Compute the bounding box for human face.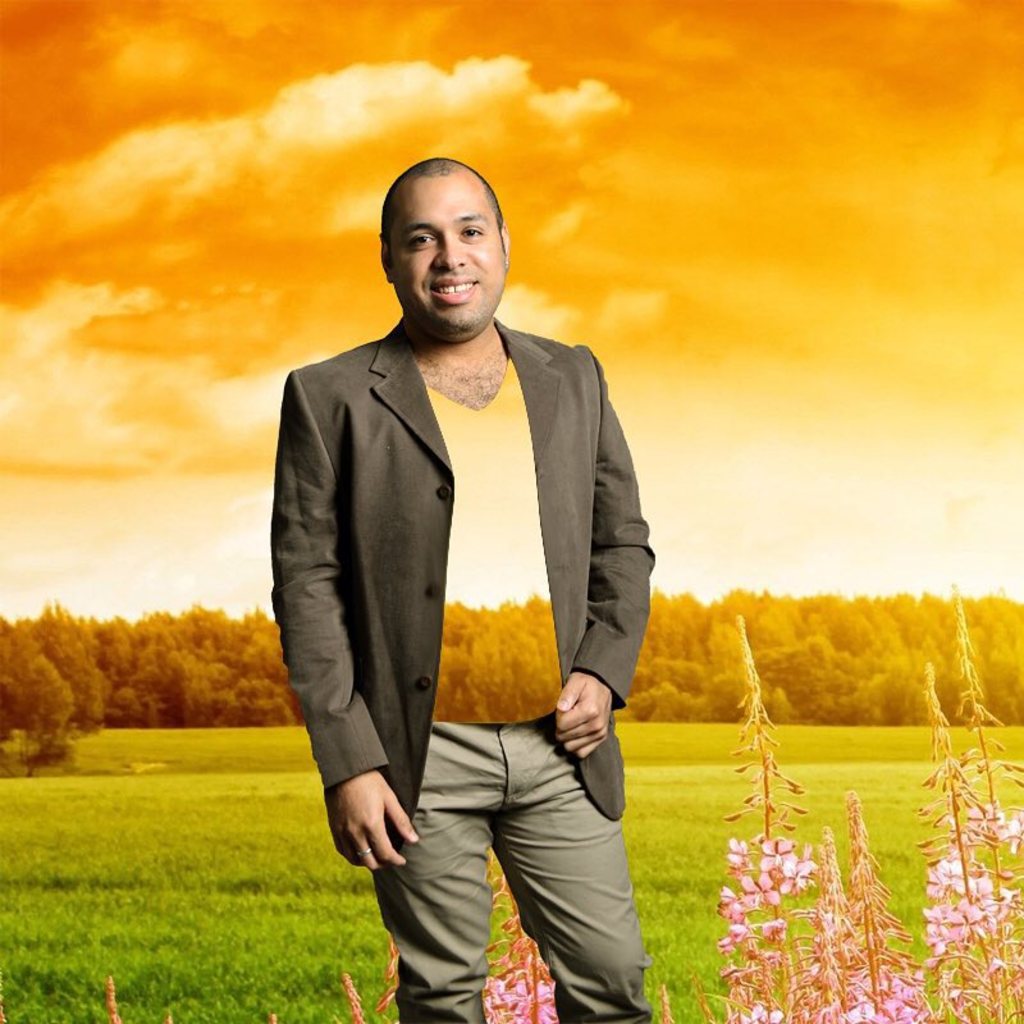
385:179:507:328.
